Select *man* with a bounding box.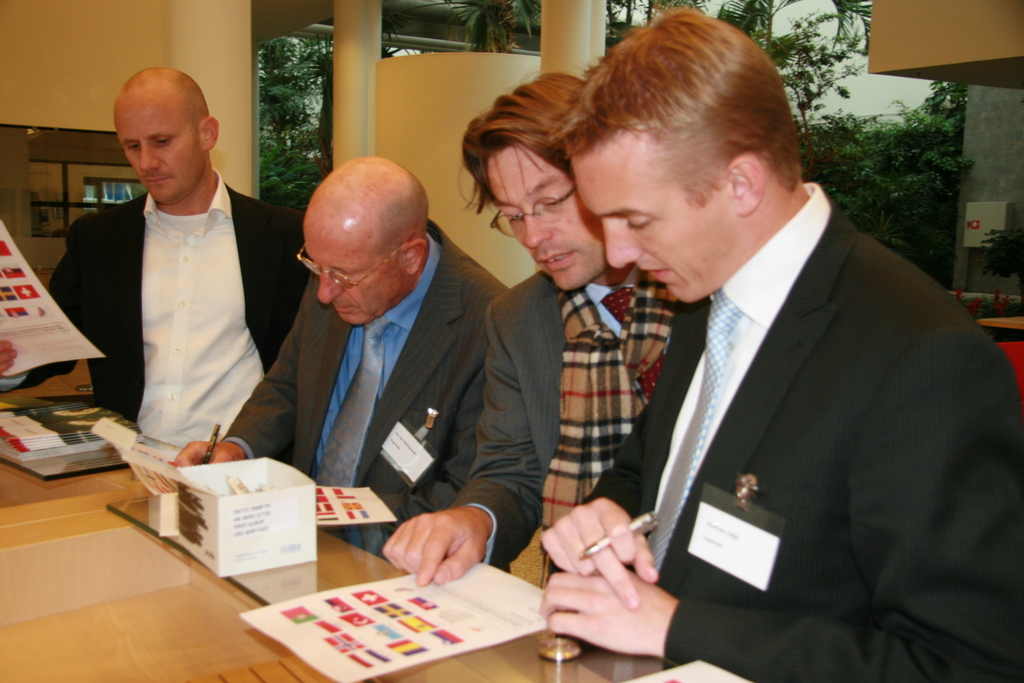
[left=2, top=68, right=312, bottom=454].
